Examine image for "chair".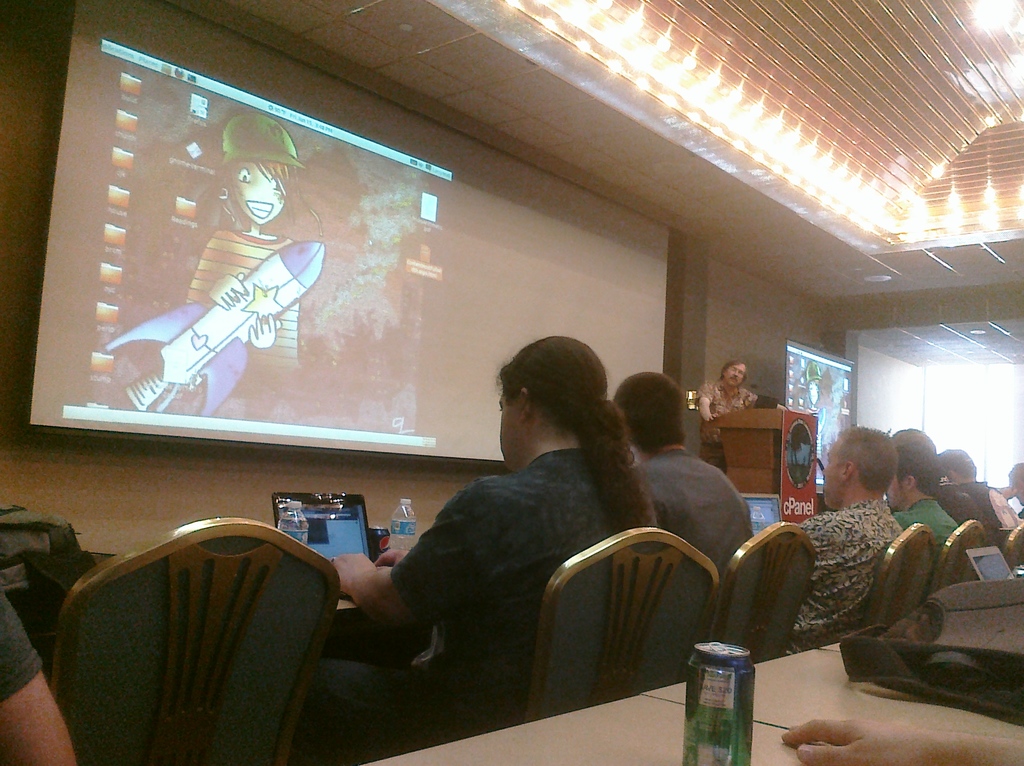
Examination result: 1002/519/1023/571.
